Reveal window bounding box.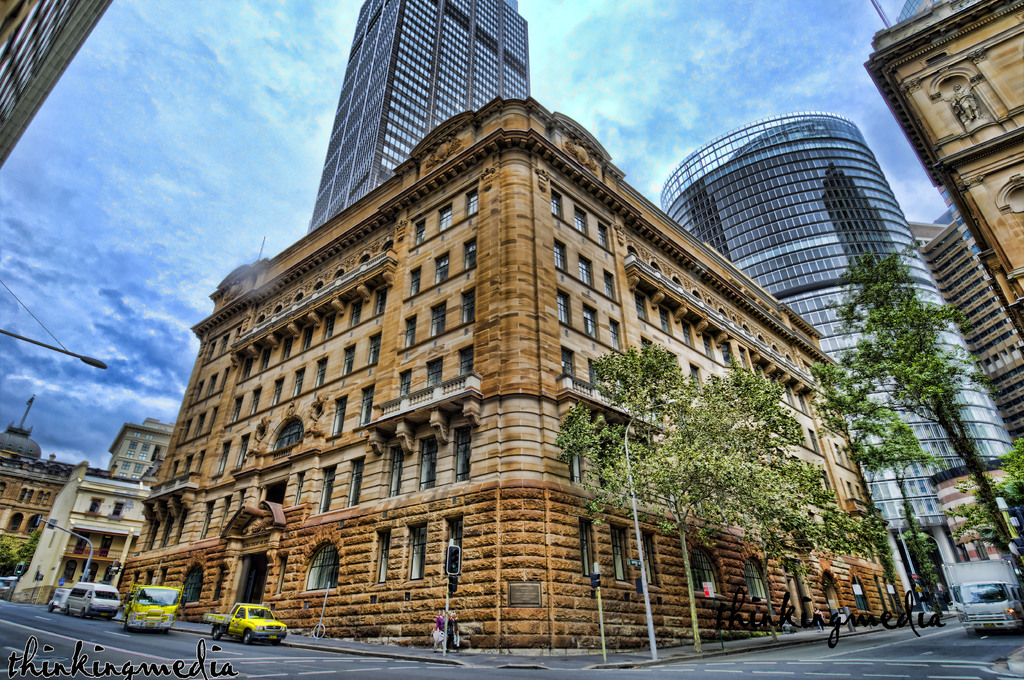
Revealed: rect(369, 332, 381, 368).
